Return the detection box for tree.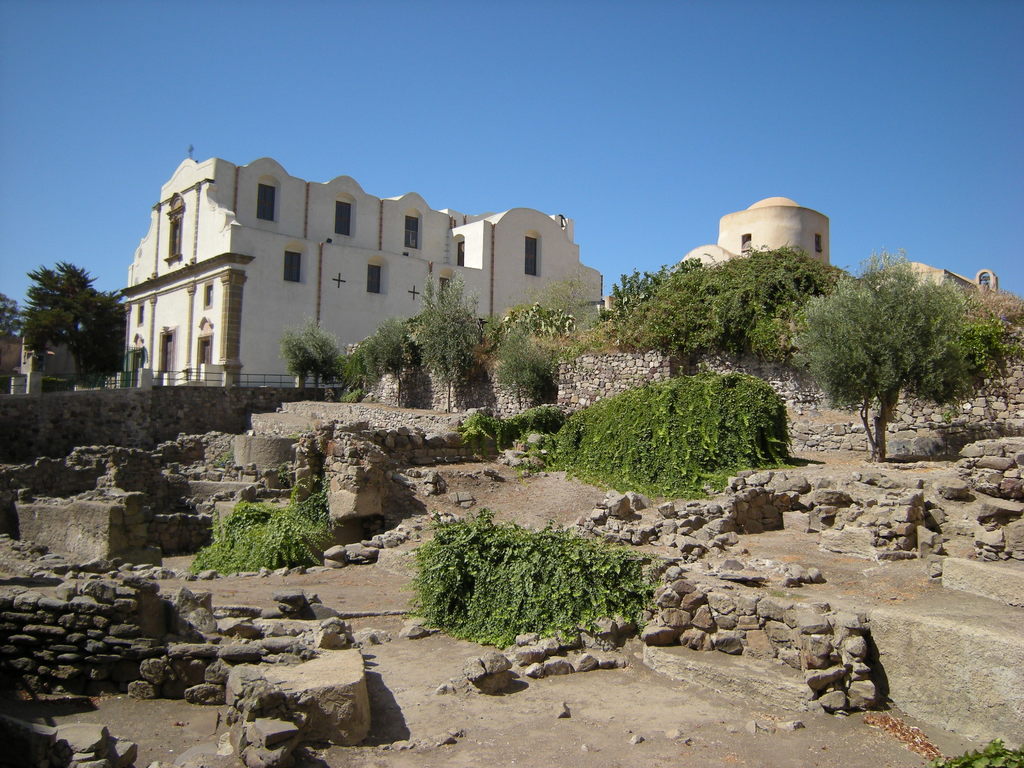
(499, 332, 538, 400).
